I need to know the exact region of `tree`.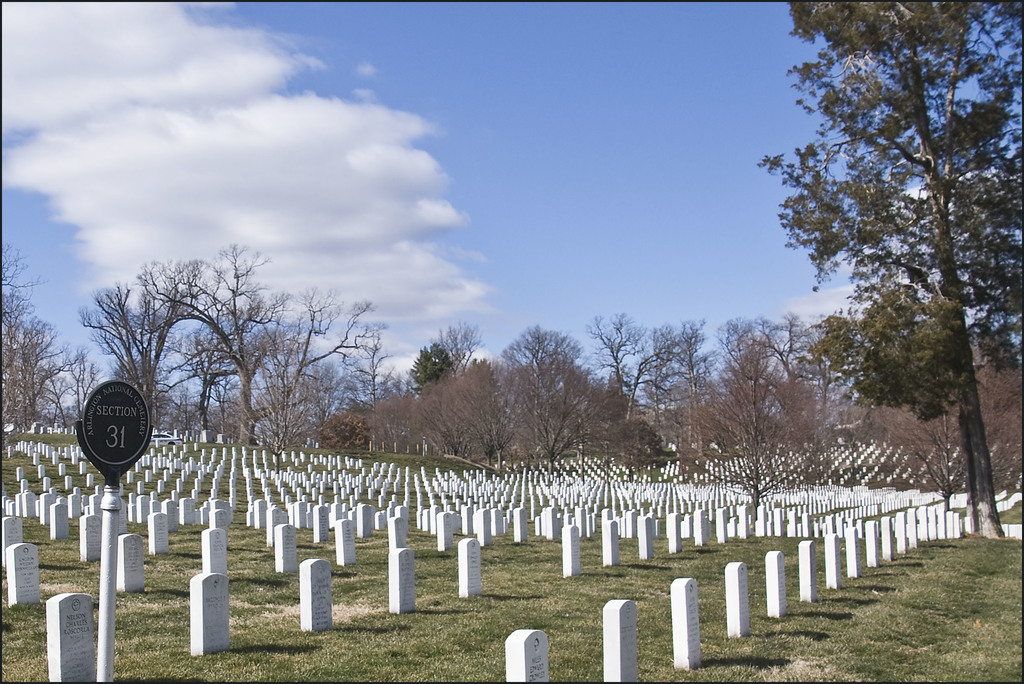
Region: [left=433, top=322, right=488, bottom=365].
